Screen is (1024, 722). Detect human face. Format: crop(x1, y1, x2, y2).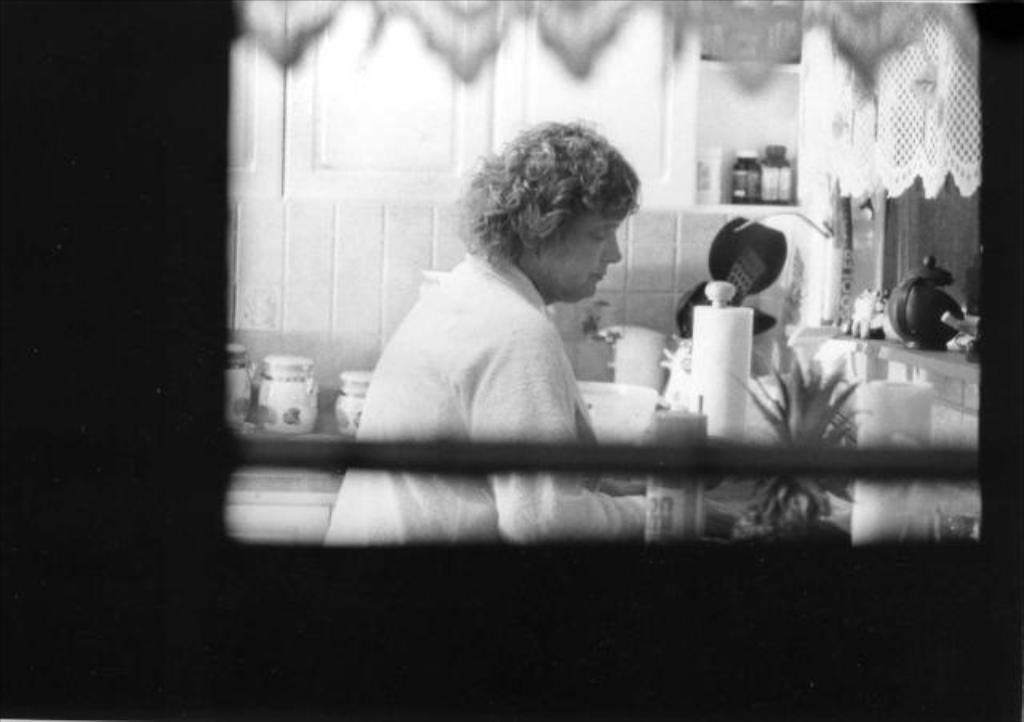
crop(534, 213, 629, 299).
